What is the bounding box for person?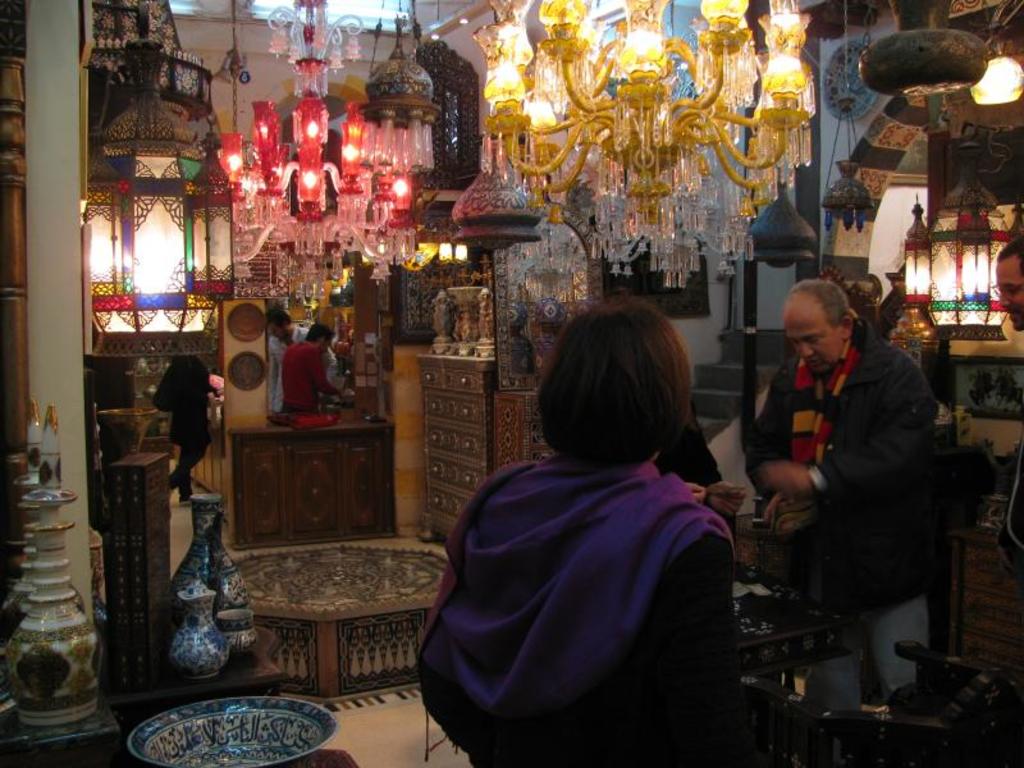
region(416, 292, 754, 767).
